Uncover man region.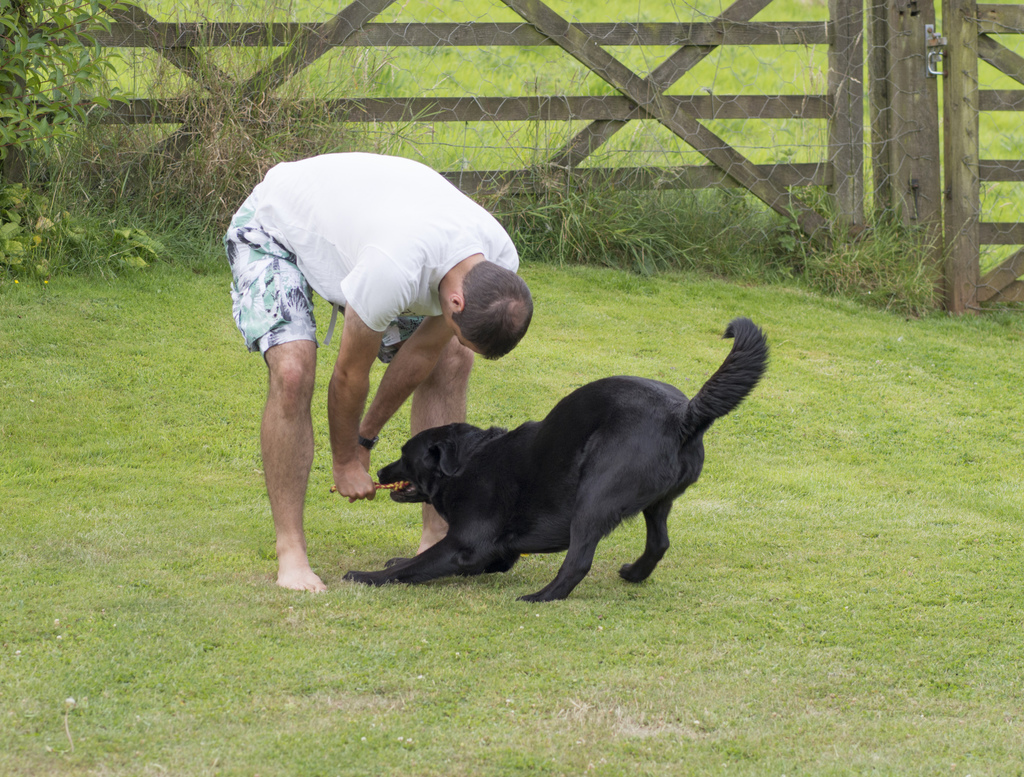
Uncovered: x1=222 y1=167 x2=527 y2=534.
